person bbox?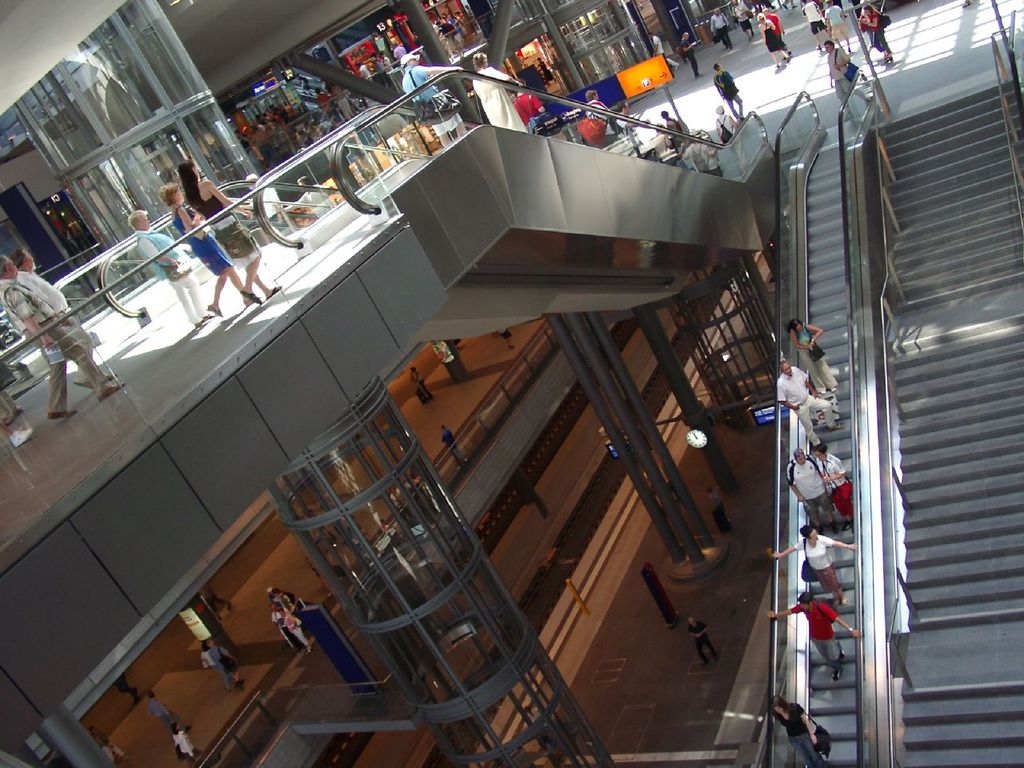
l=579, t=84, r=623, b=130
